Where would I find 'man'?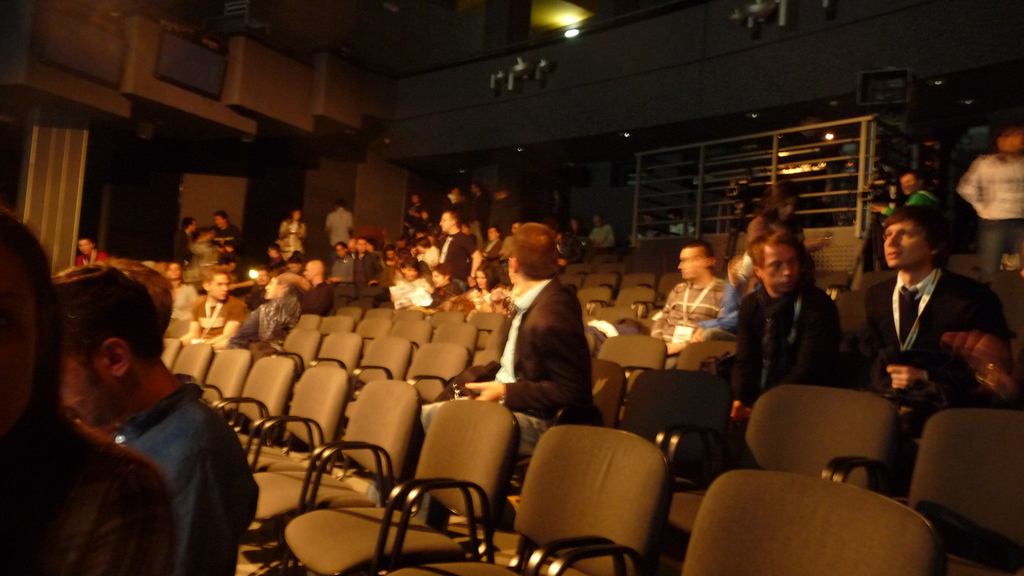
At detection(649, 239, 741, 369).
